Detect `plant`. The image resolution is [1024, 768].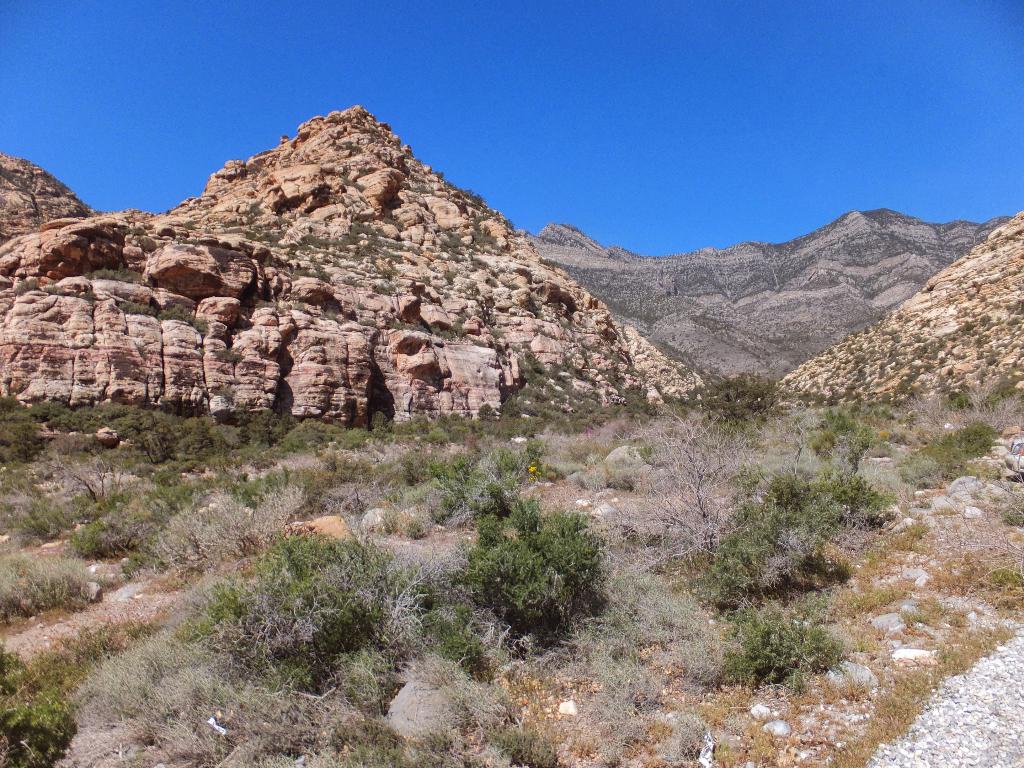
<region>986, 348, 993, 361</region>.
